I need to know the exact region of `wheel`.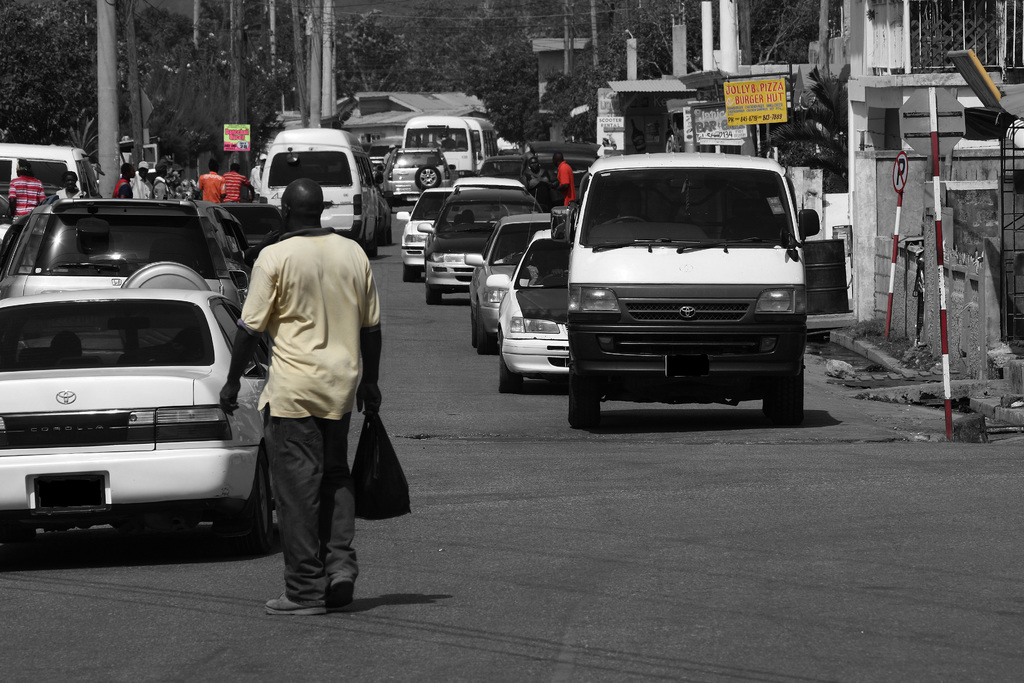
Region: 501/351/522/396.
